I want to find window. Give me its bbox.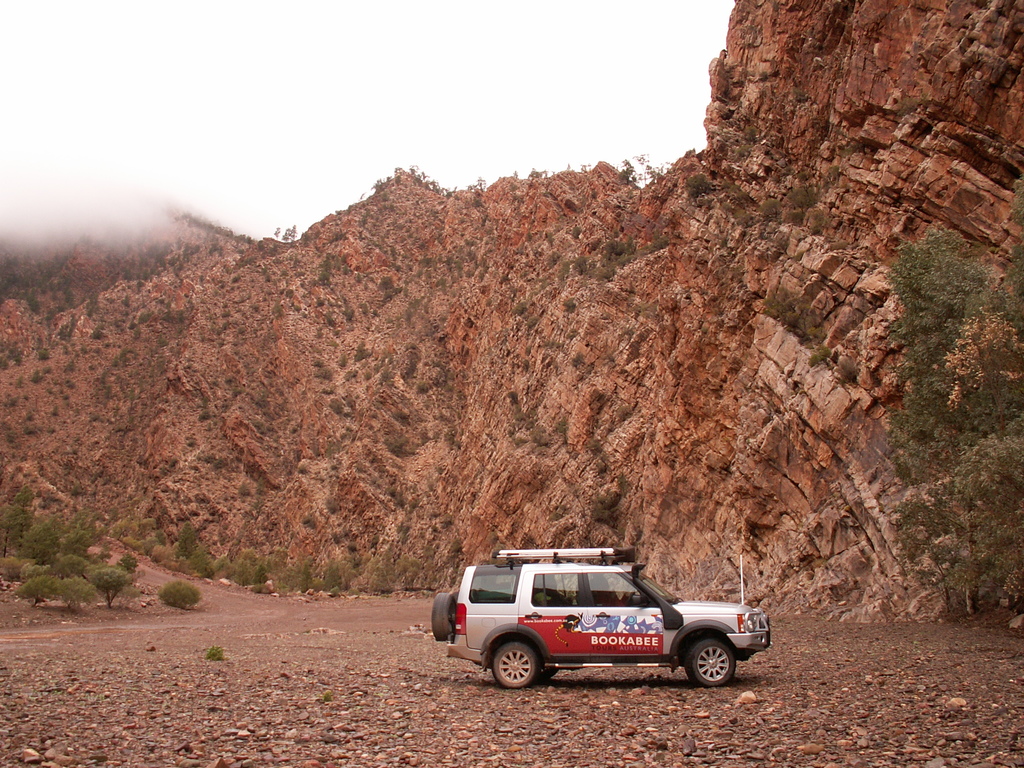
531, 572, 576, 605.
